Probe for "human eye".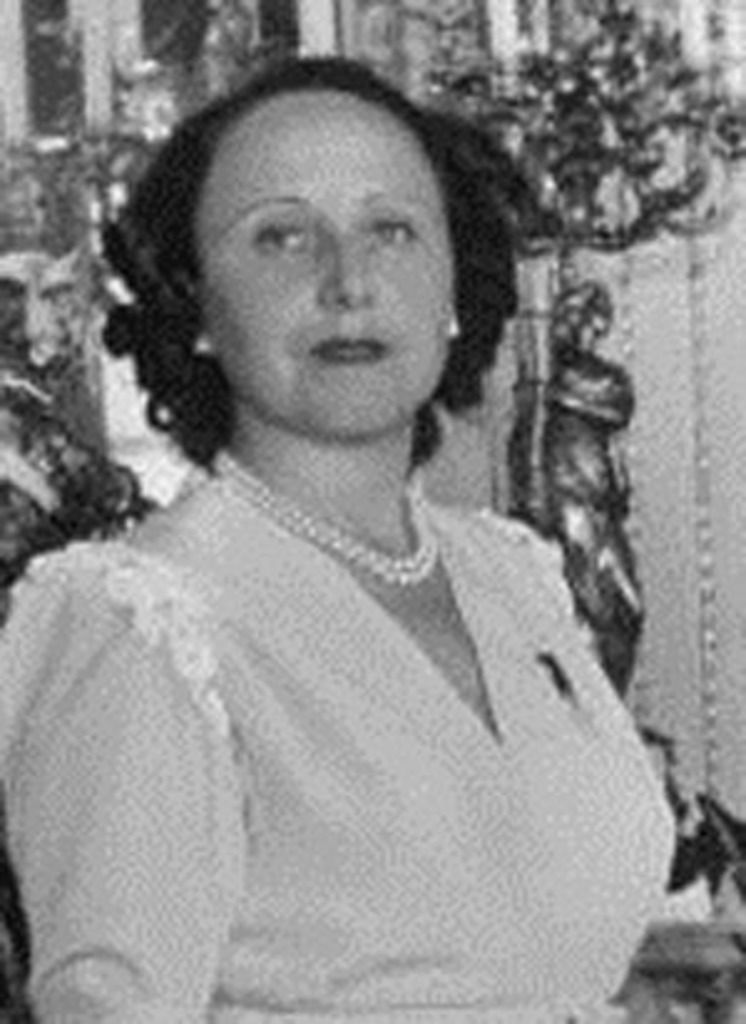
Probe result: l=256, t=219, r=313, b=254.
